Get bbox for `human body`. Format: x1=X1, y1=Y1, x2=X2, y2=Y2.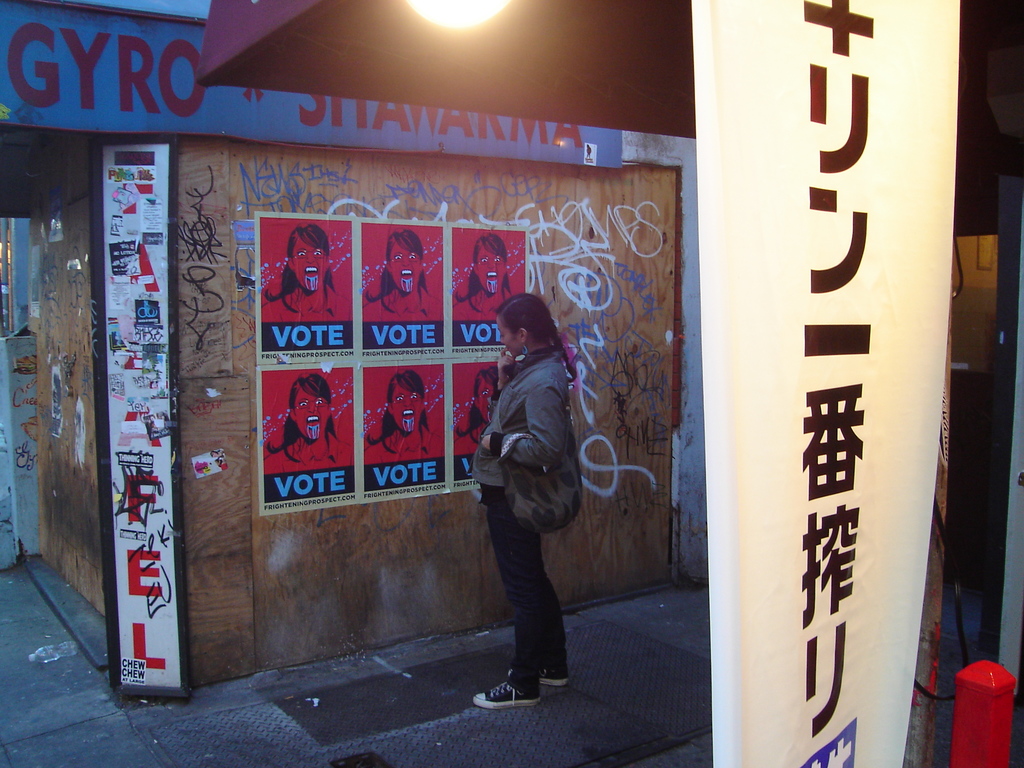
x1=367, y1=364, x2=444, y2=466.
